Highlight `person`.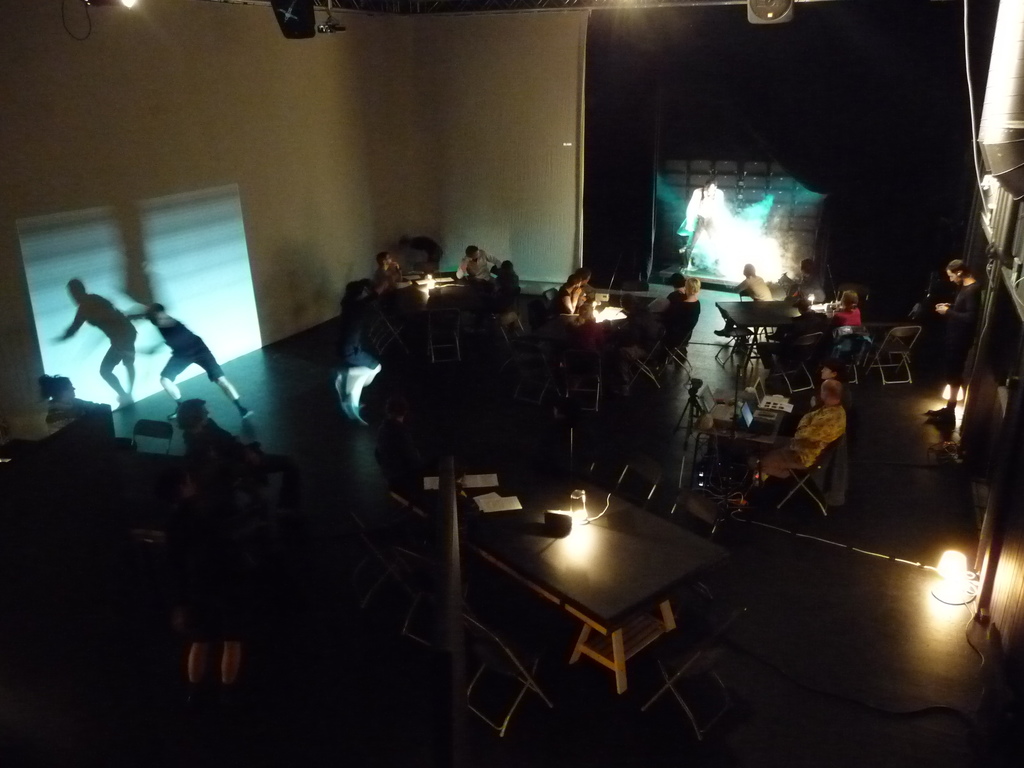
Highlighted region: detection(374, 253, 399, 290).
